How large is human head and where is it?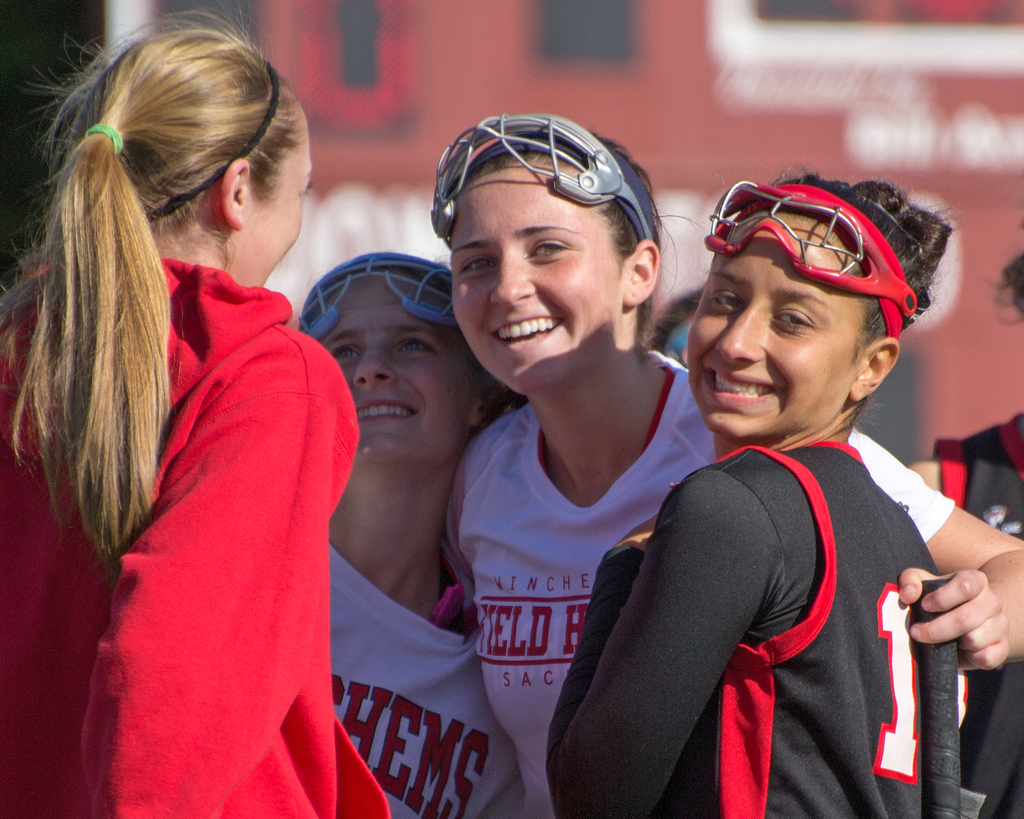
Bounding box: left=658, top=154, right=938, bottom=457.
